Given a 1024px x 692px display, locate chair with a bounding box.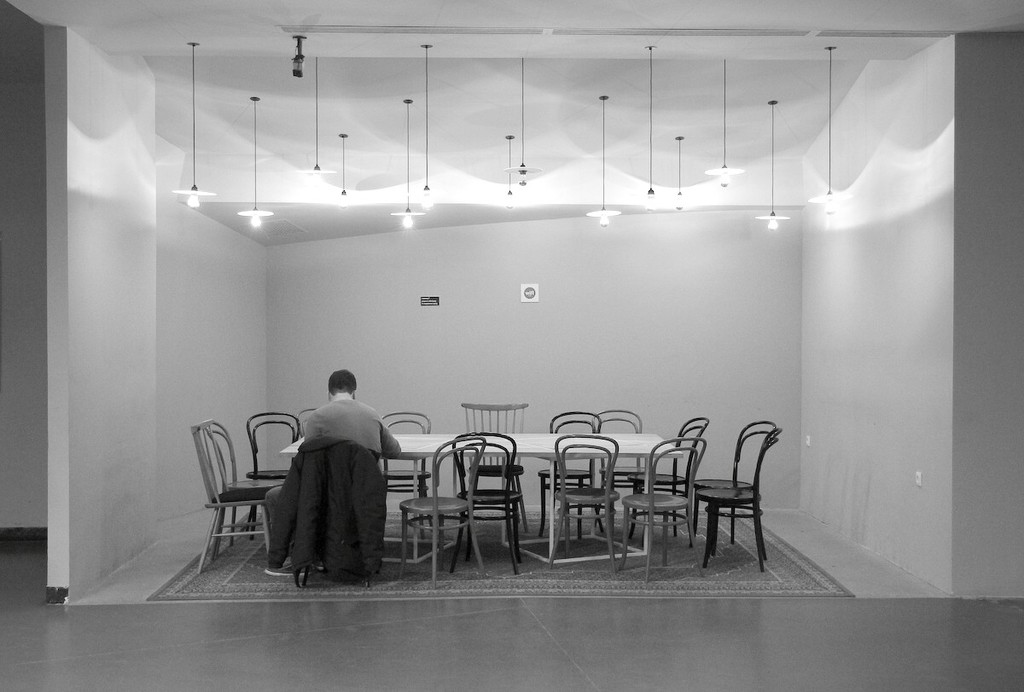
Located: box=[547, 433, 622, 567].
